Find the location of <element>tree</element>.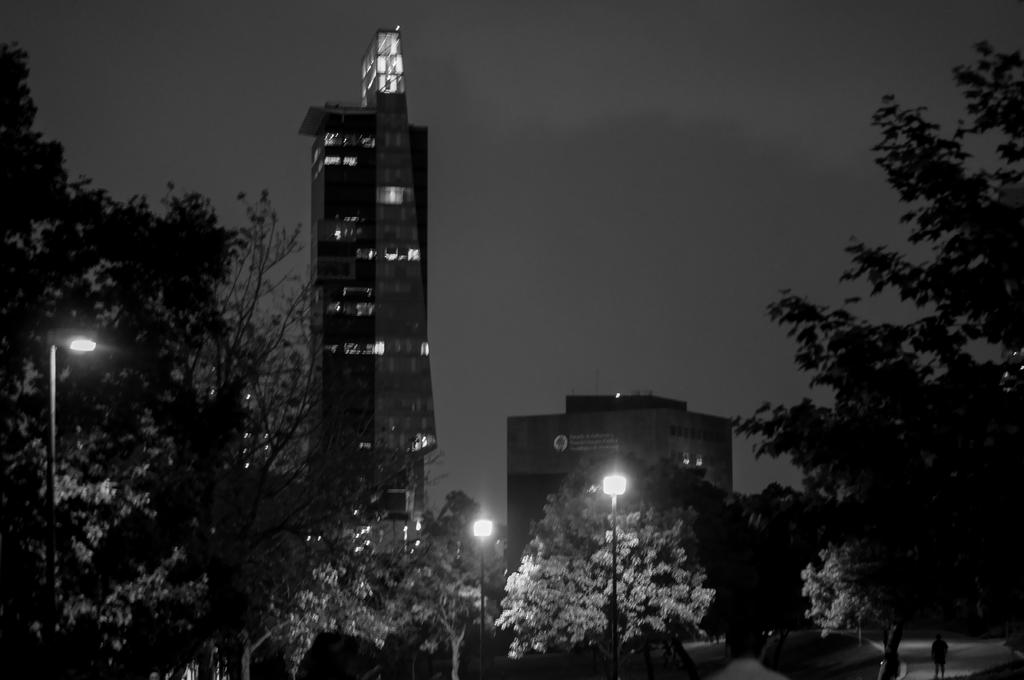
Location: [598,509,719,644].
